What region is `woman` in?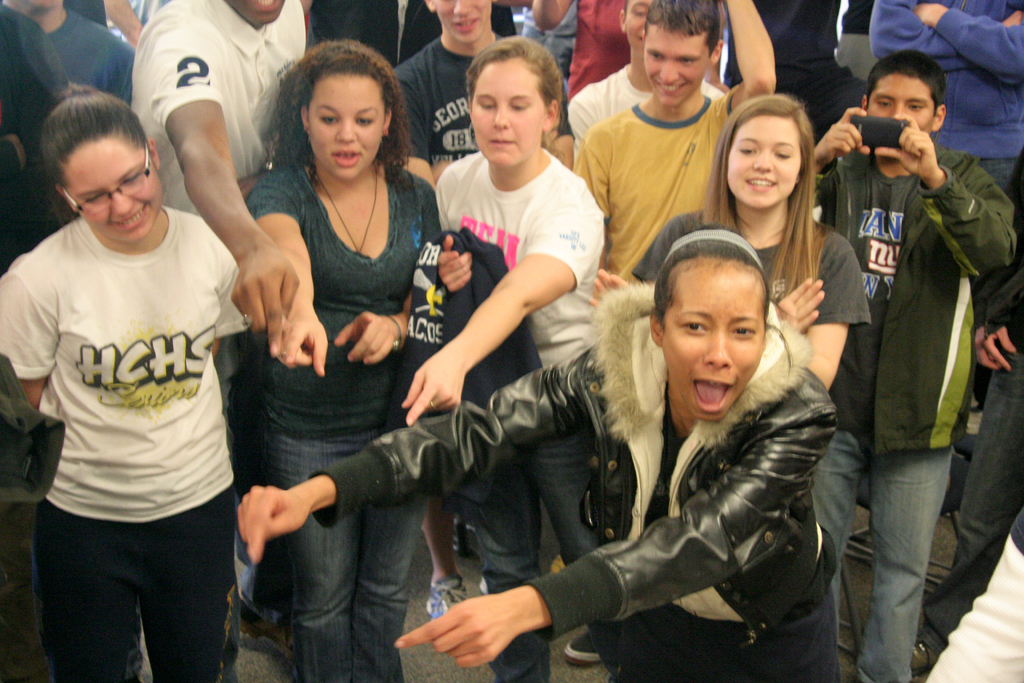
box(585, 86, 875, 395).
